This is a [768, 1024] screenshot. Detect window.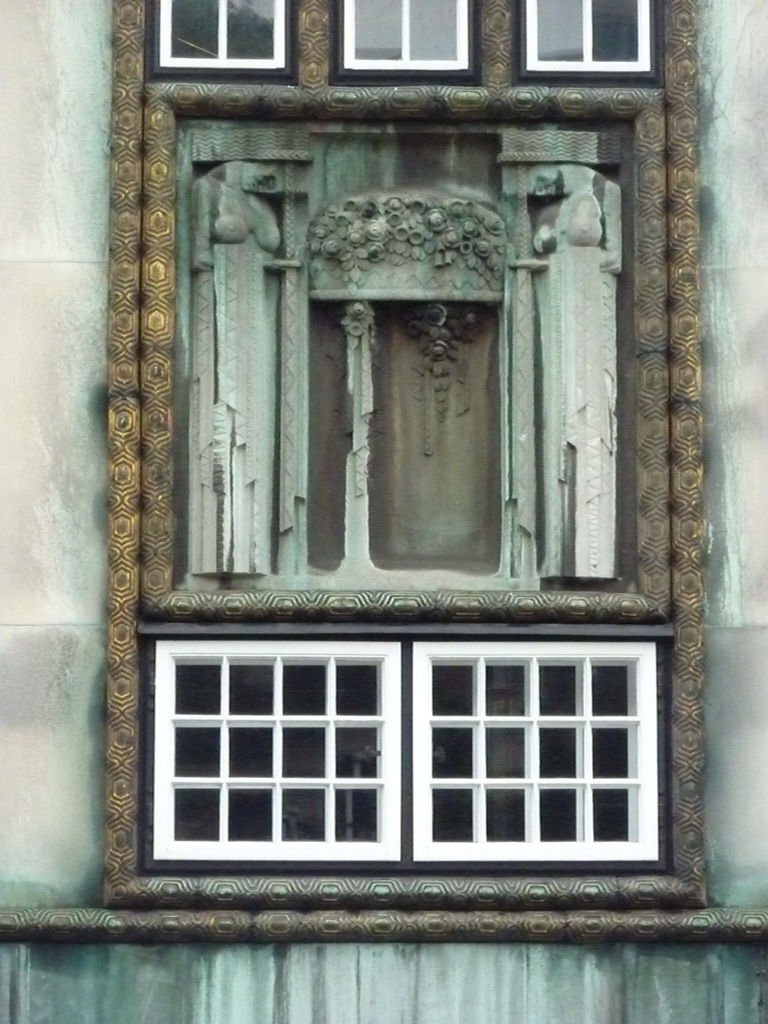
region(113, 618, 696, 886).
